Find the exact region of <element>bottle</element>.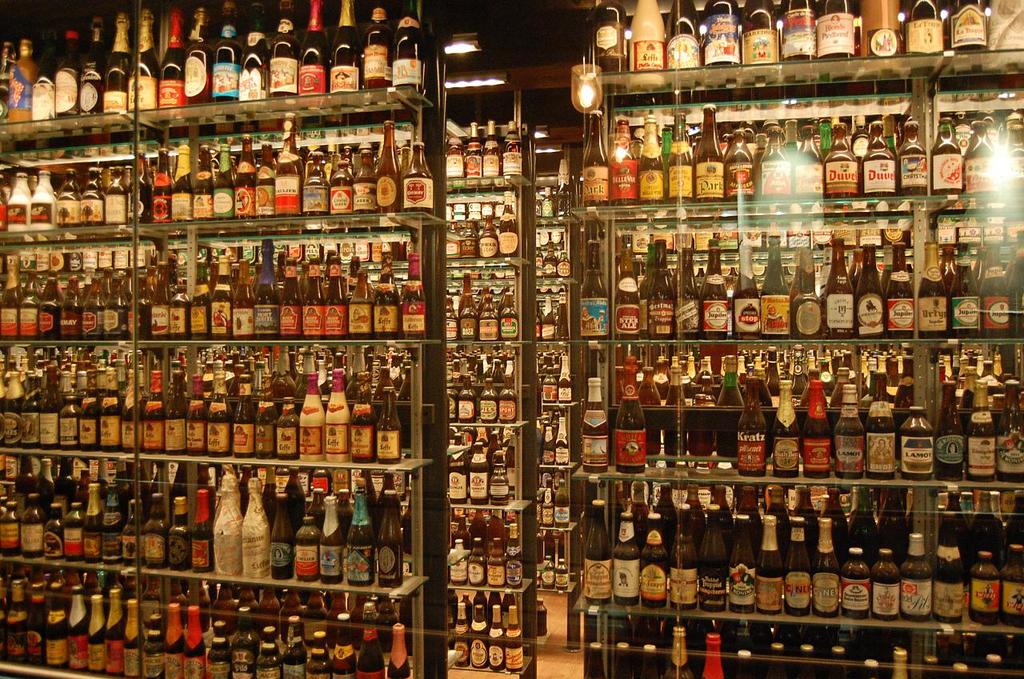
Exact region: 269:118:312:222.
